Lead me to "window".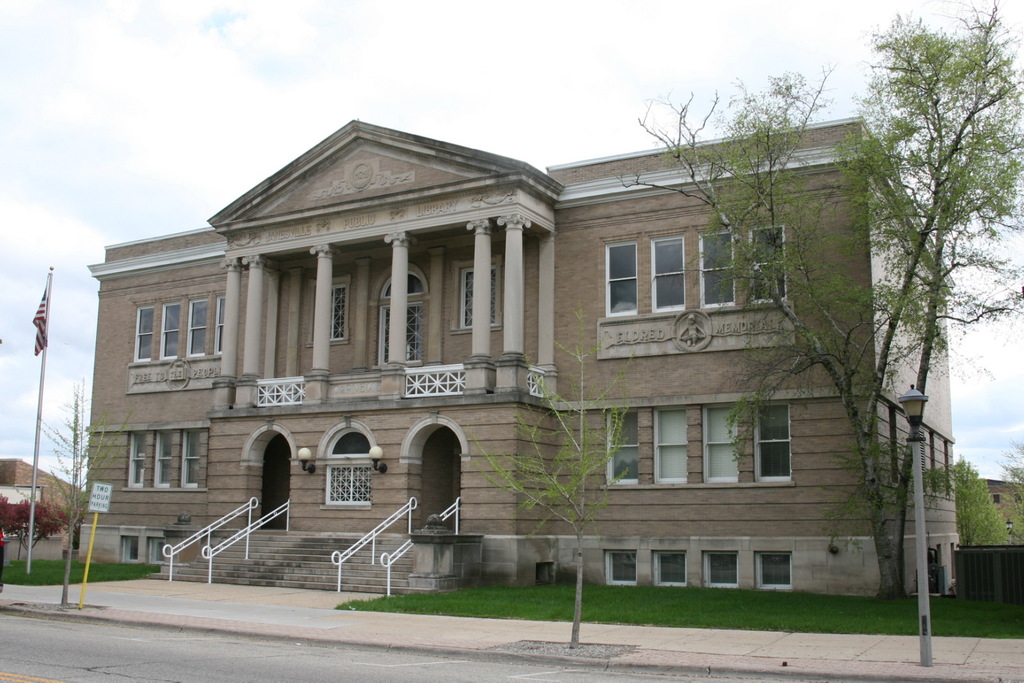
Lead to <region>605, 406, 639, 484</region>.
